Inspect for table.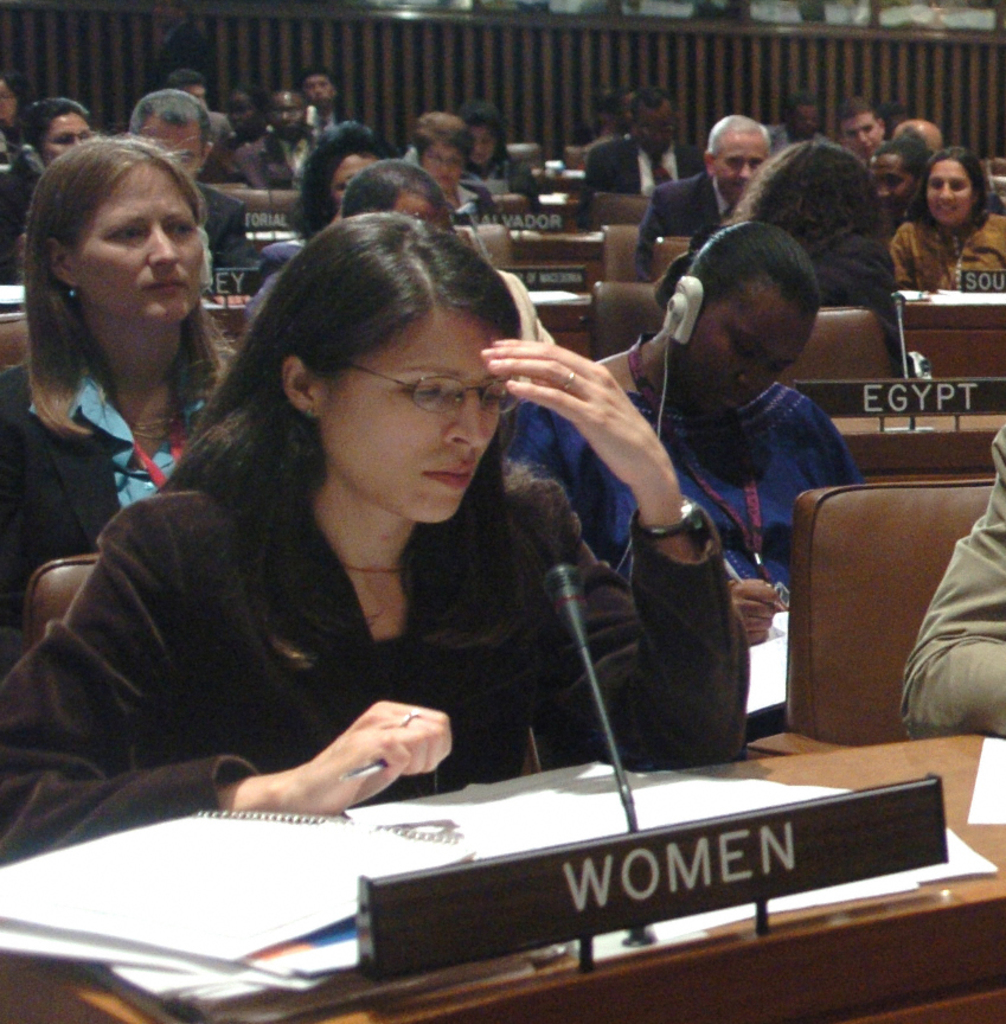
Inspection: x1=499, y1=258, x2=609, y2=294.
